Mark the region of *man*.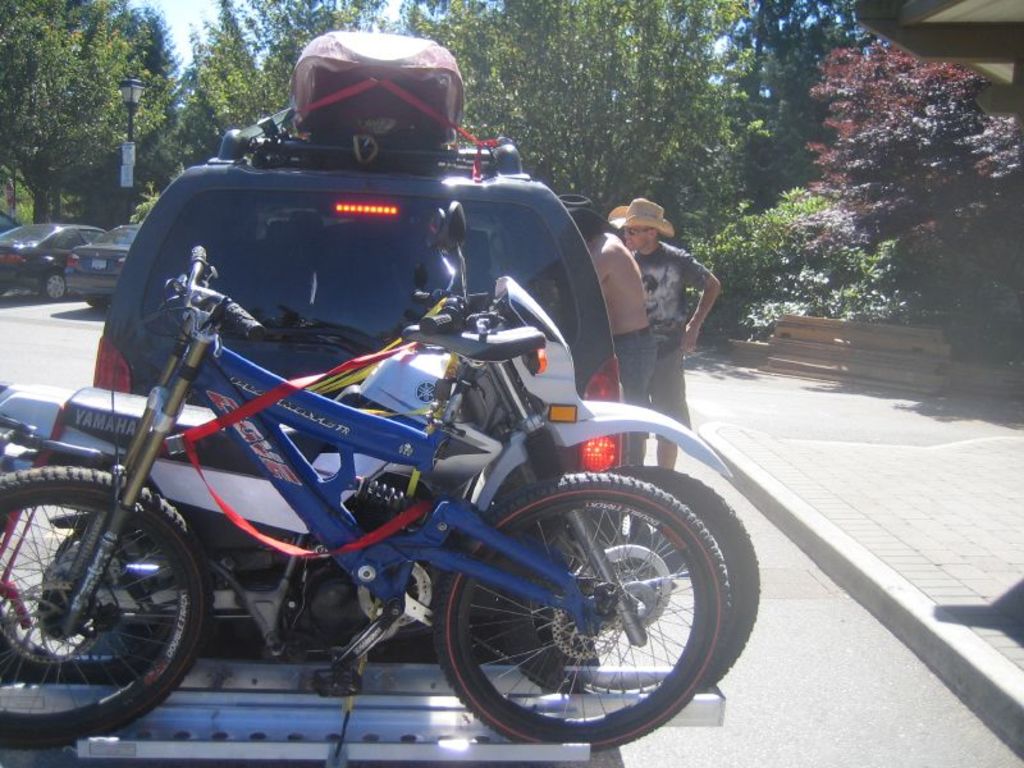
Region: box(608, 188, 724, 476).
